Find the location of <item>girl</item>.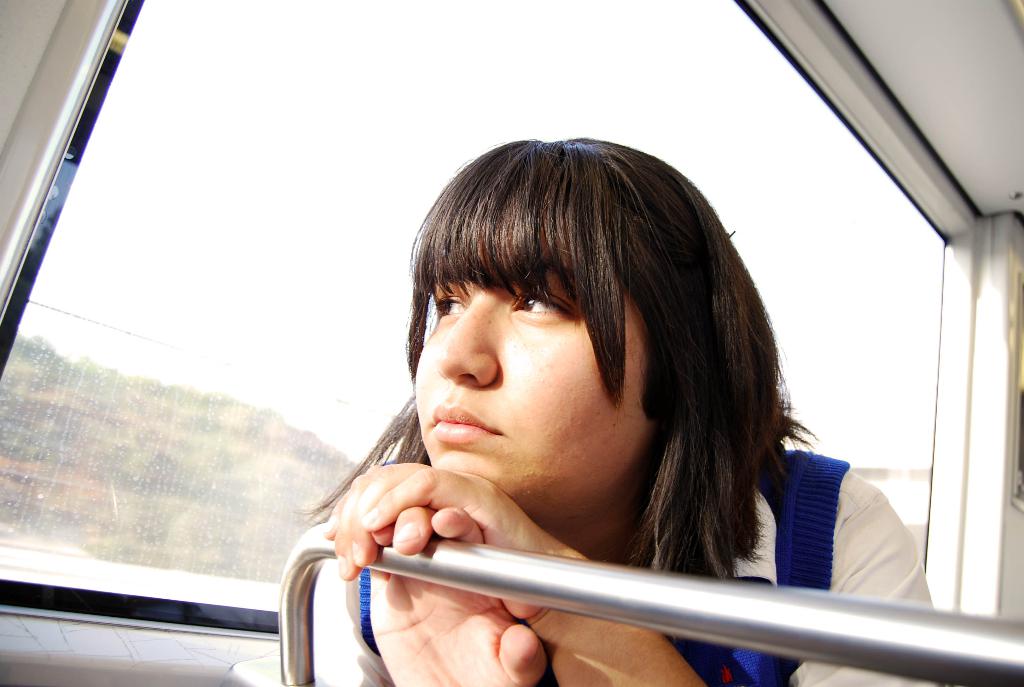
Location: box=[294, 140, 934, 686].
